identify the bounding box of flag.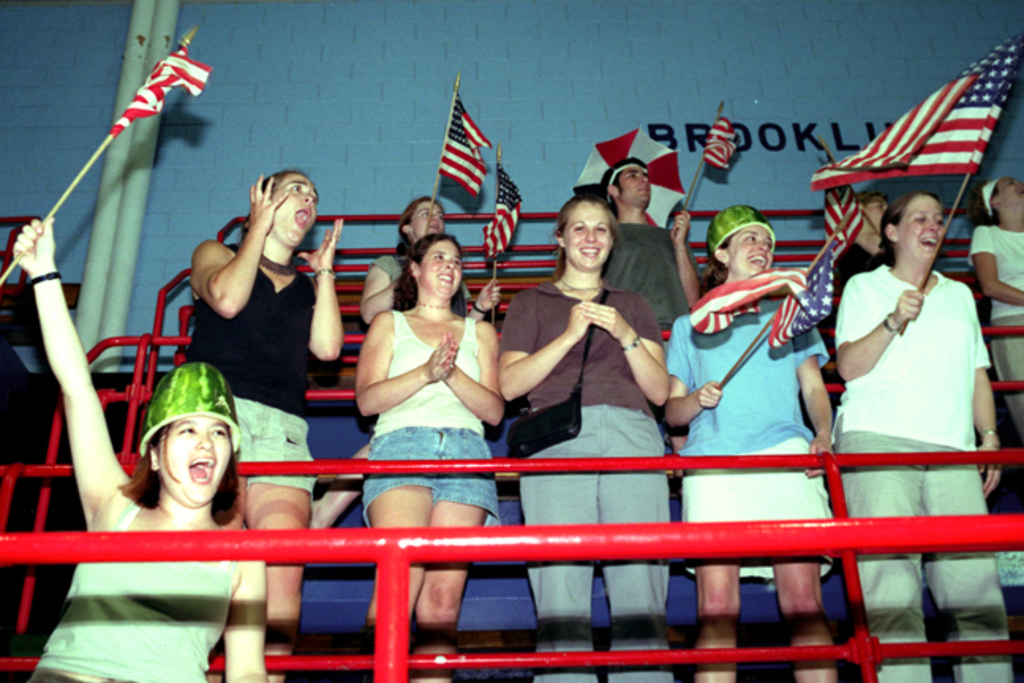
(x1=439, y1=87, x2=493, y2=206).
